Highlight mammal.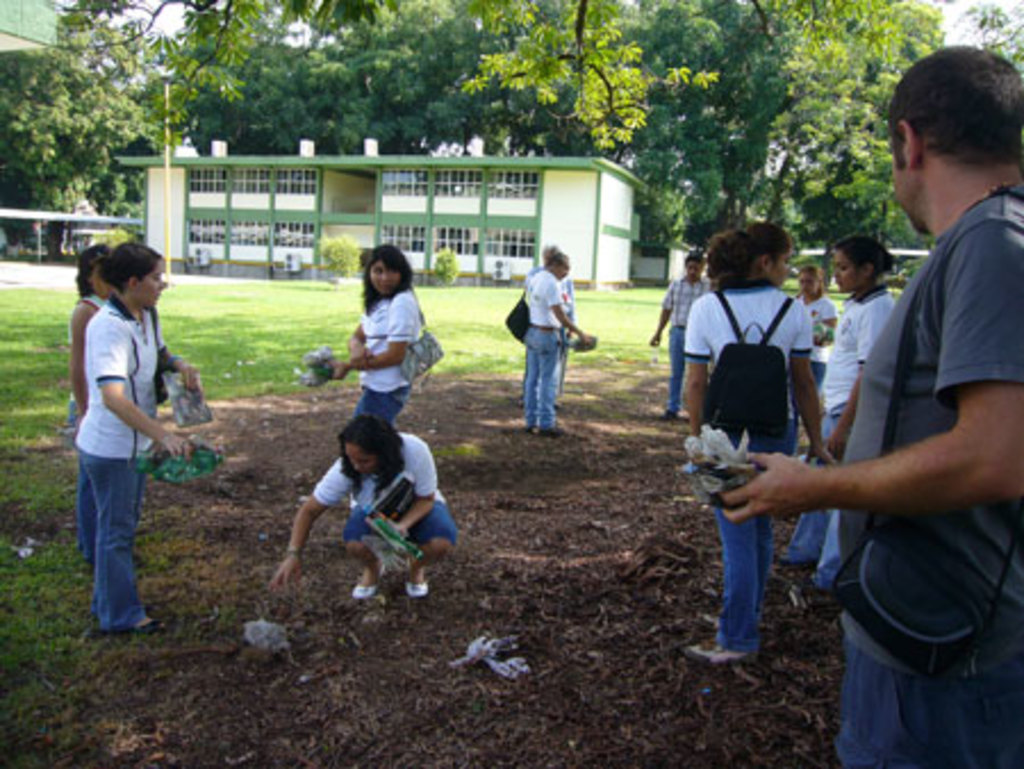
Highlighted region: BBox(712, 41, 1022, 767).
